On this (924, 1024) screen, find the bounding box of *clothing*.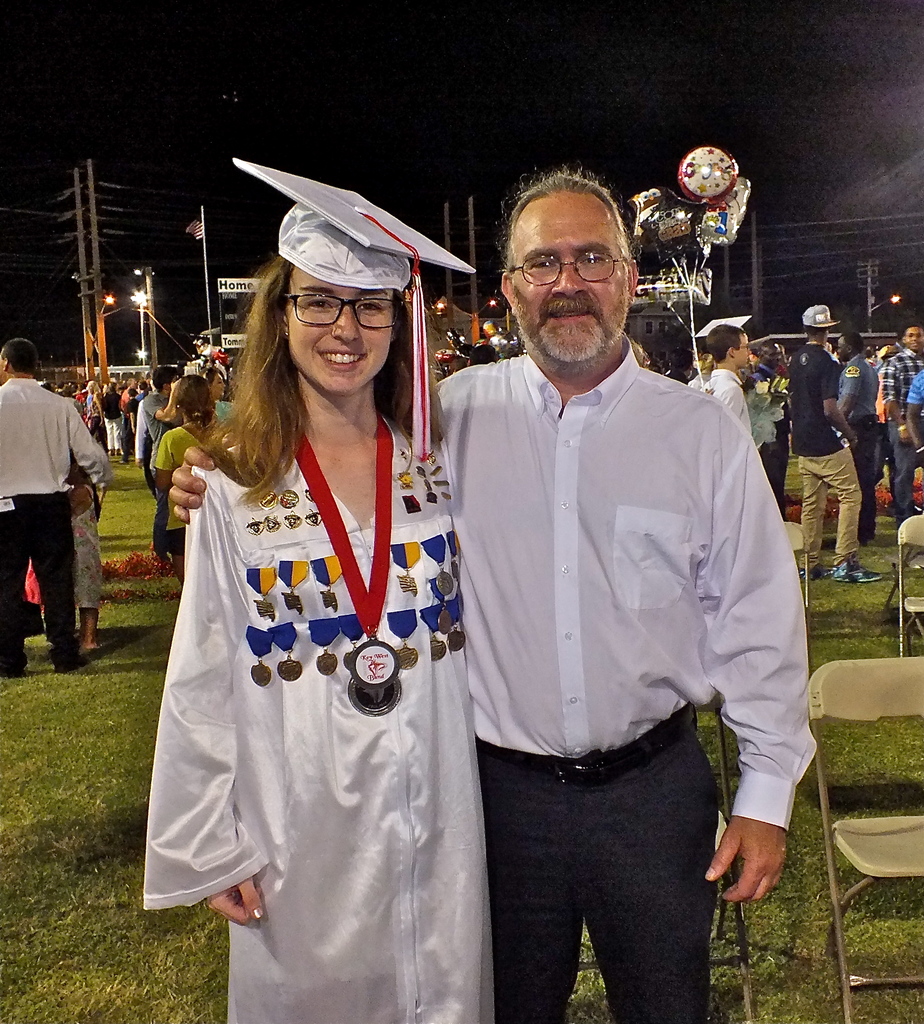
Bounding box: region(388, 354, 820, 1012).
